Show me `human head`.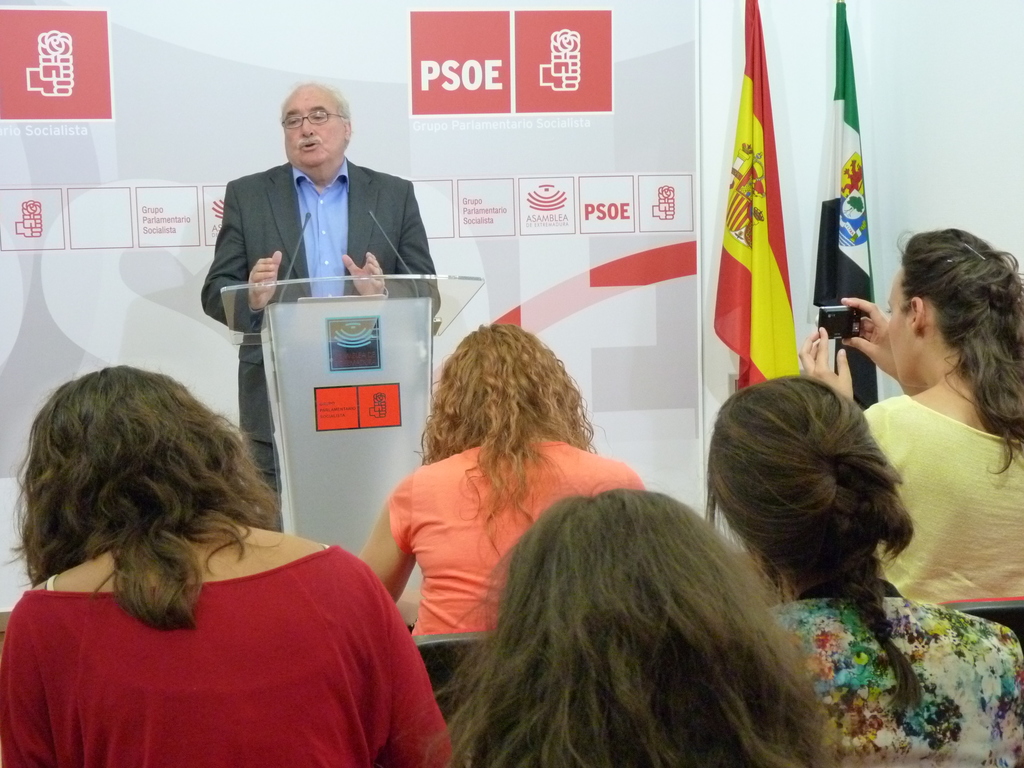
`human head` is here: box=[26, 362, 248, 572].
